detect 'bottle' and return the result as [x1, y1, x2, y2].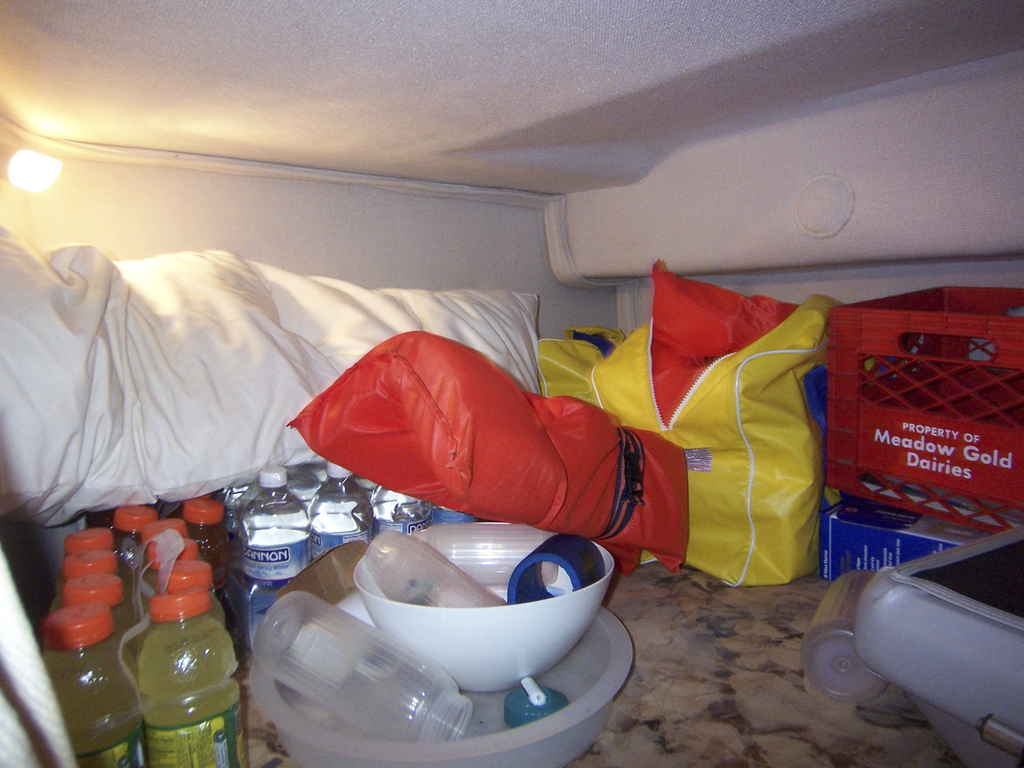
[354, 525, 525, 627].
